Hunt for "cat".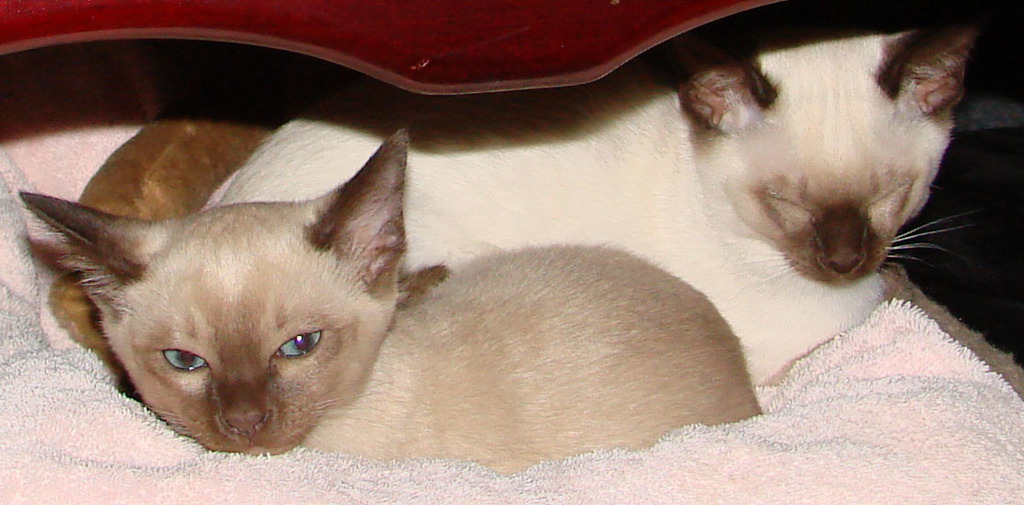
Hunted down at box=[200, 23, 986, 388].
